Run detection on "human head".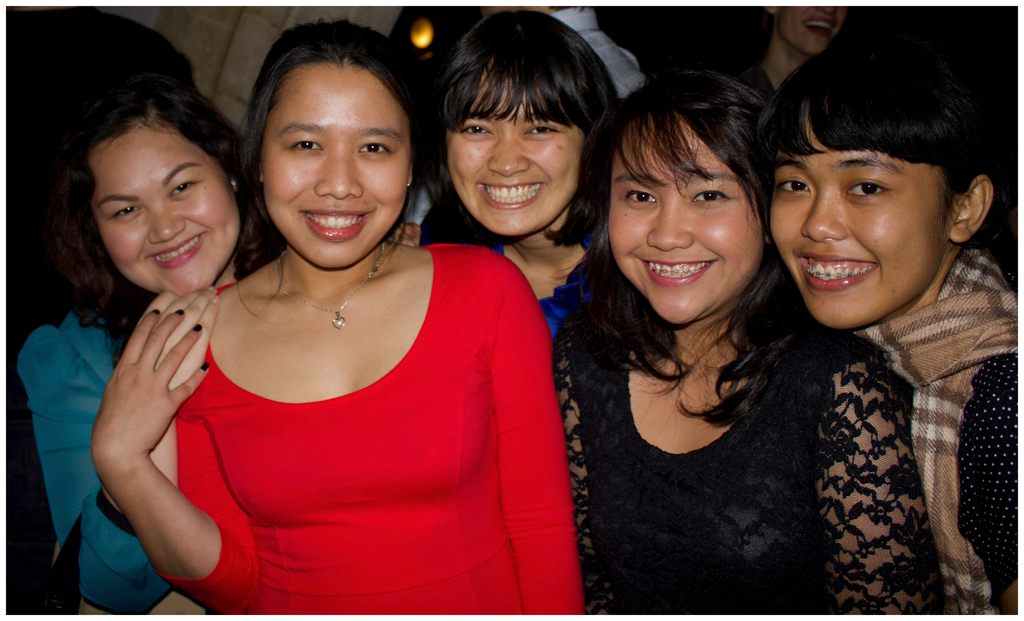
Result: bbox=[759, 2, 842, 63].
